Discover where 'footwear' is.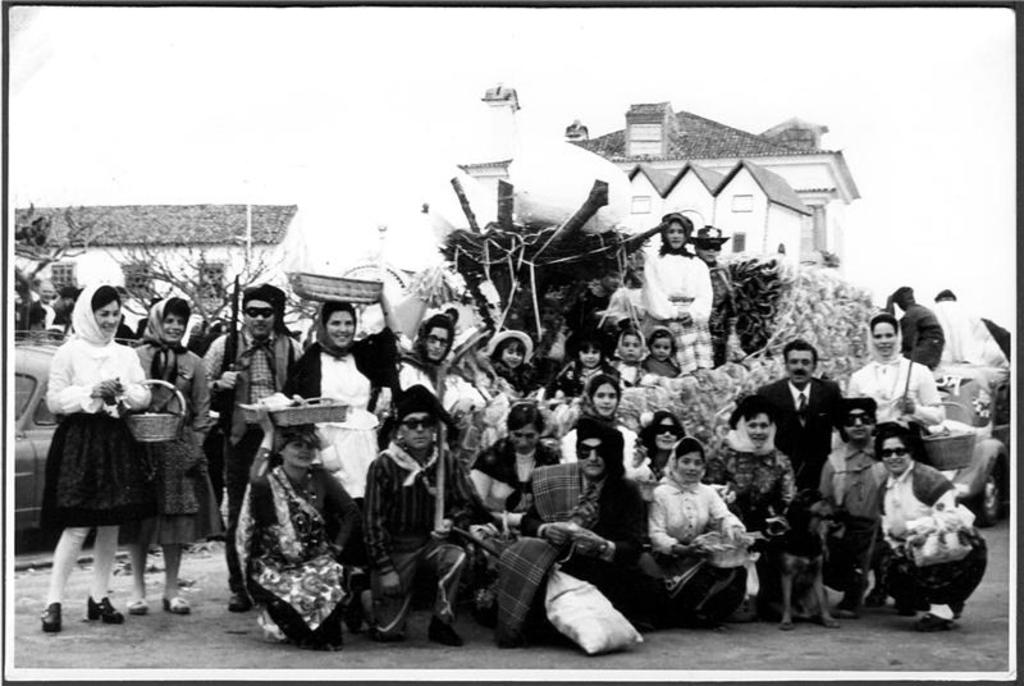
Discovered at 428, 617, 462, 646.
